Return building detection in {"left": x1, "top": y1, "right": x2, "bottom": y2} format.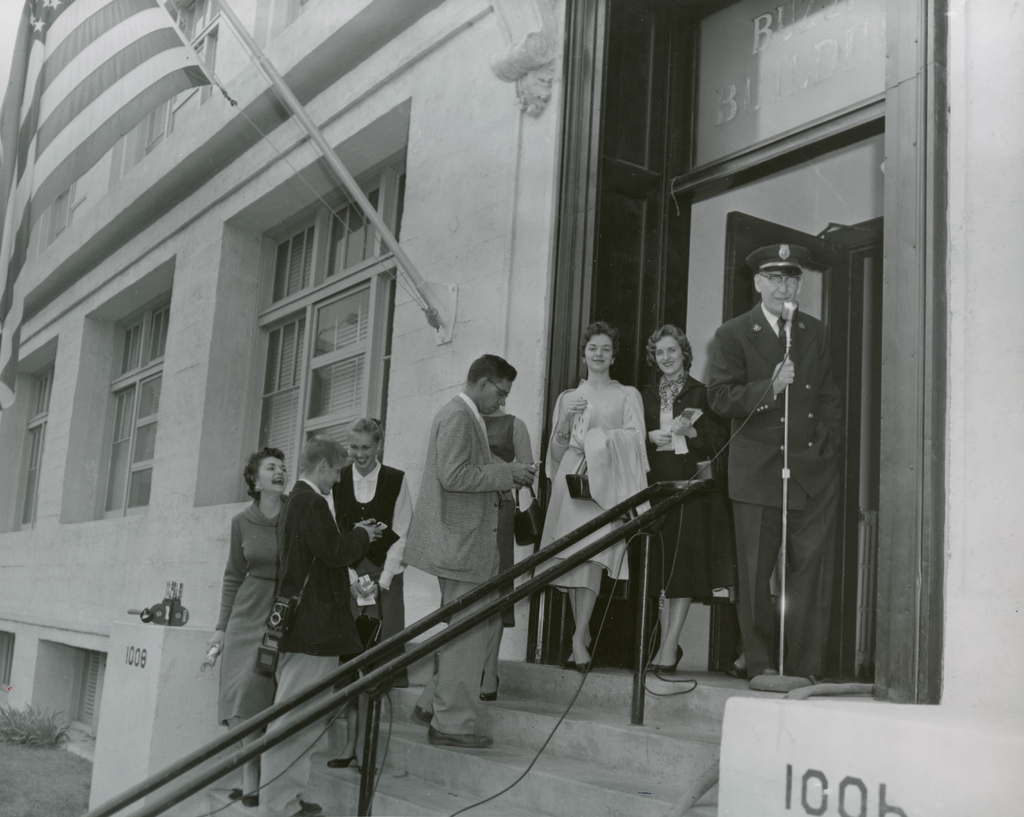
{"left": 0, "top": 0, "right": 1023, "bottom": 816}.
